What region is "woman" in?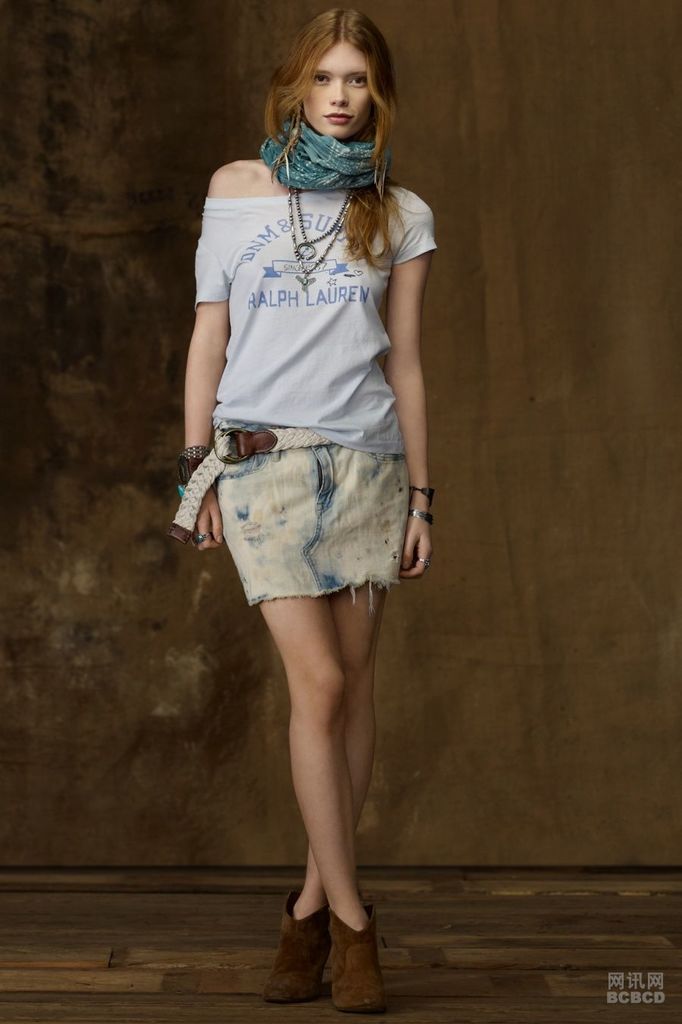
x1=172, y1=0, x2=447, y2=961.
